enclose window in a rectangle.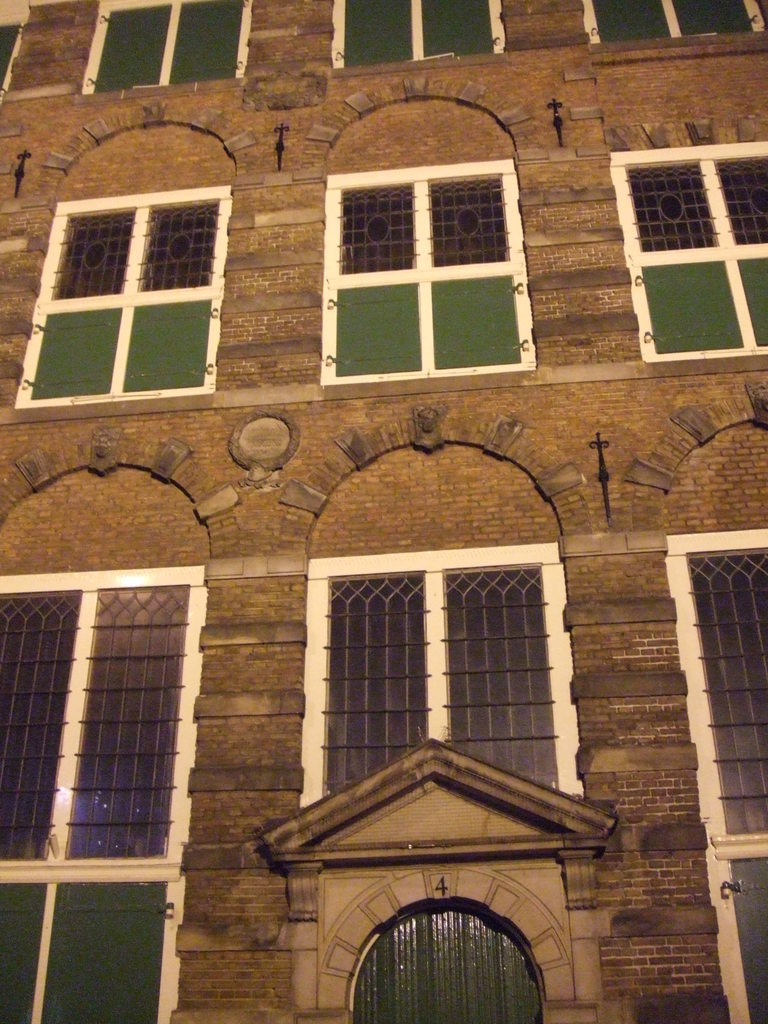
[left=79, top=0, right=254, bottom=88].
